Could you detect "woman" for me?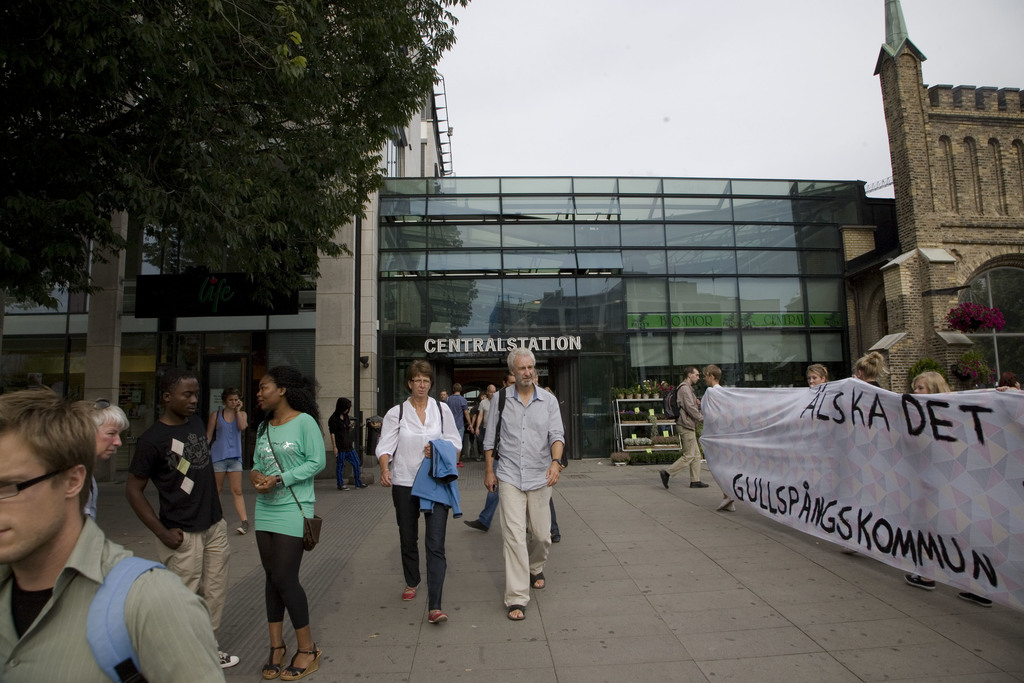
Detection result: l=200, t=392, r=255, b=532.
